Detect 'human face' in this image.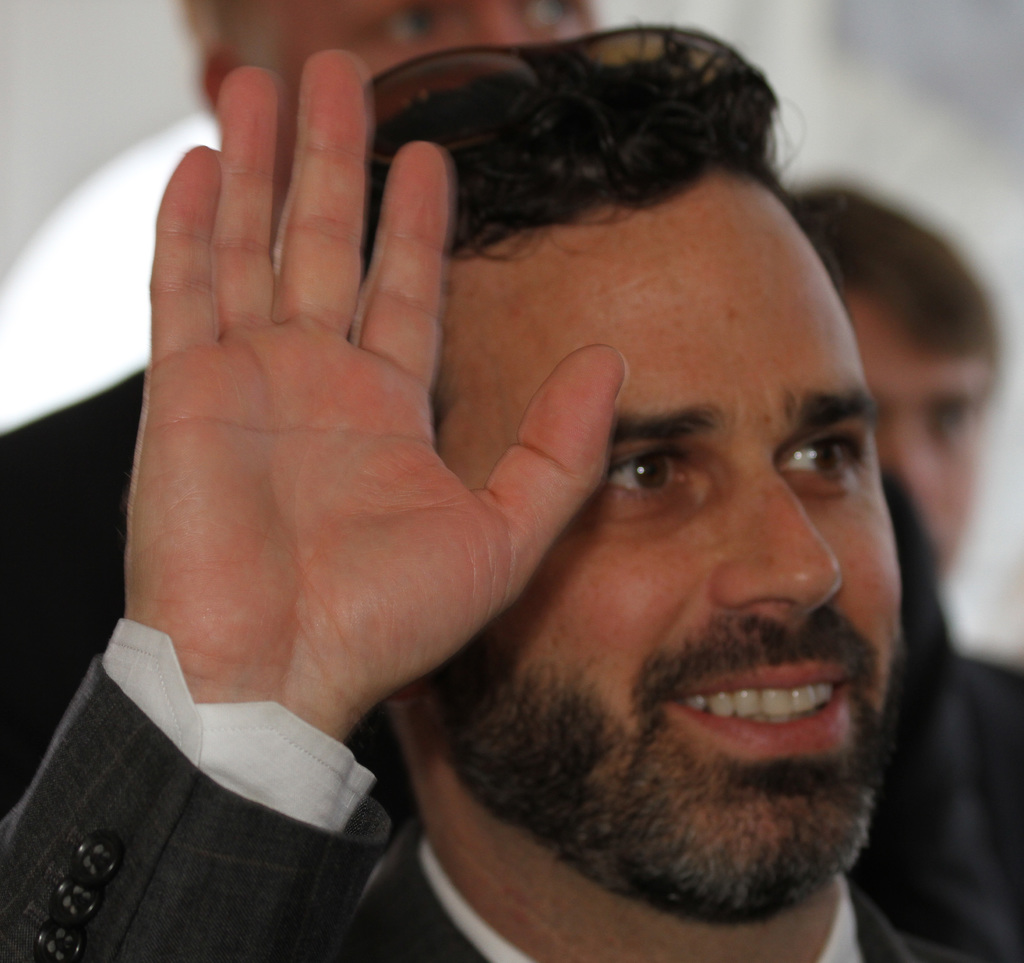
Detection: box(257, 0, 598, 79).
